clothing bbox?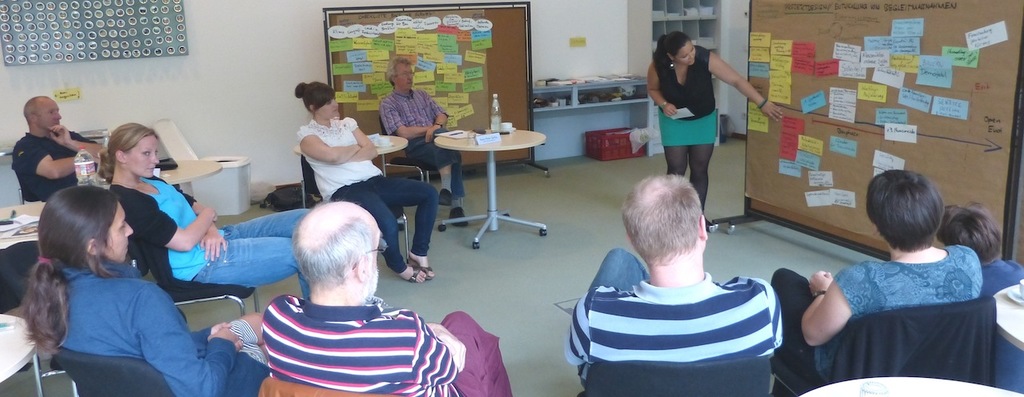
<bbox>981, 249, 1023, 395</bbox>
